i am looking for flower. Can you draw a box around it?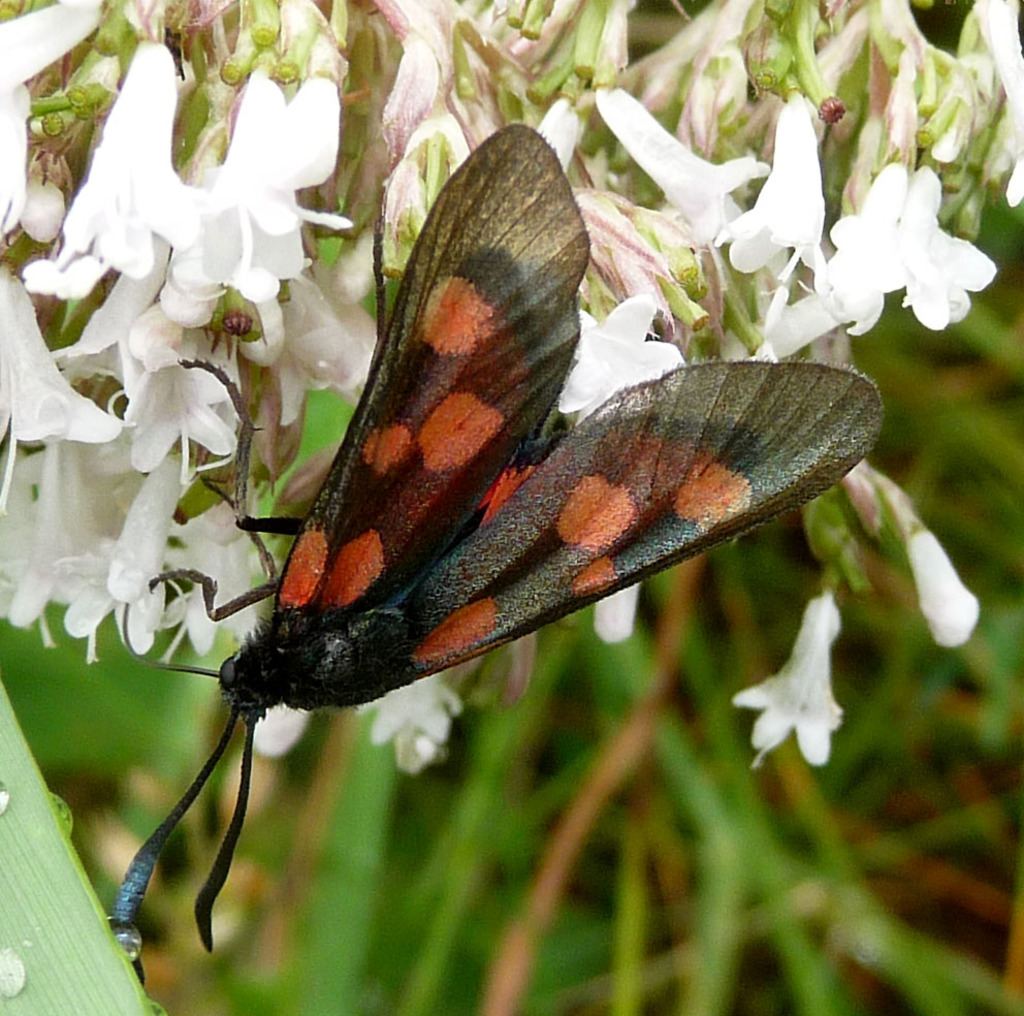
Sure, the bounding box is left=729, top=592, right=870, bottom=777.
